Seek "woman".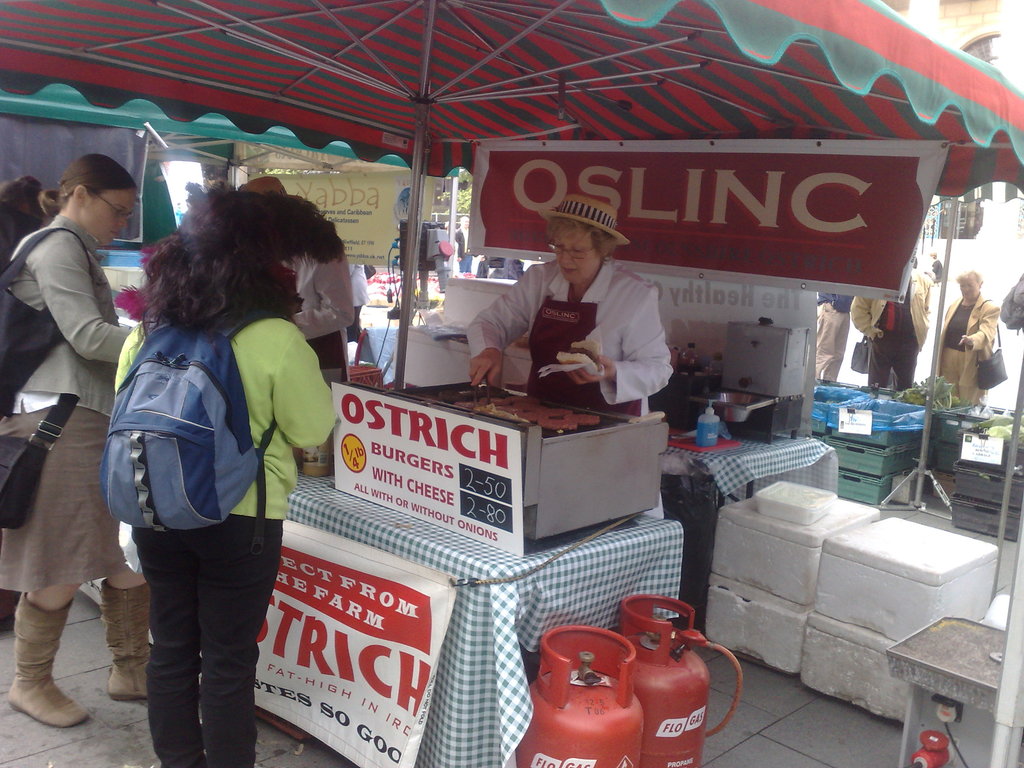
BBox(85, 173, 338, 767).
